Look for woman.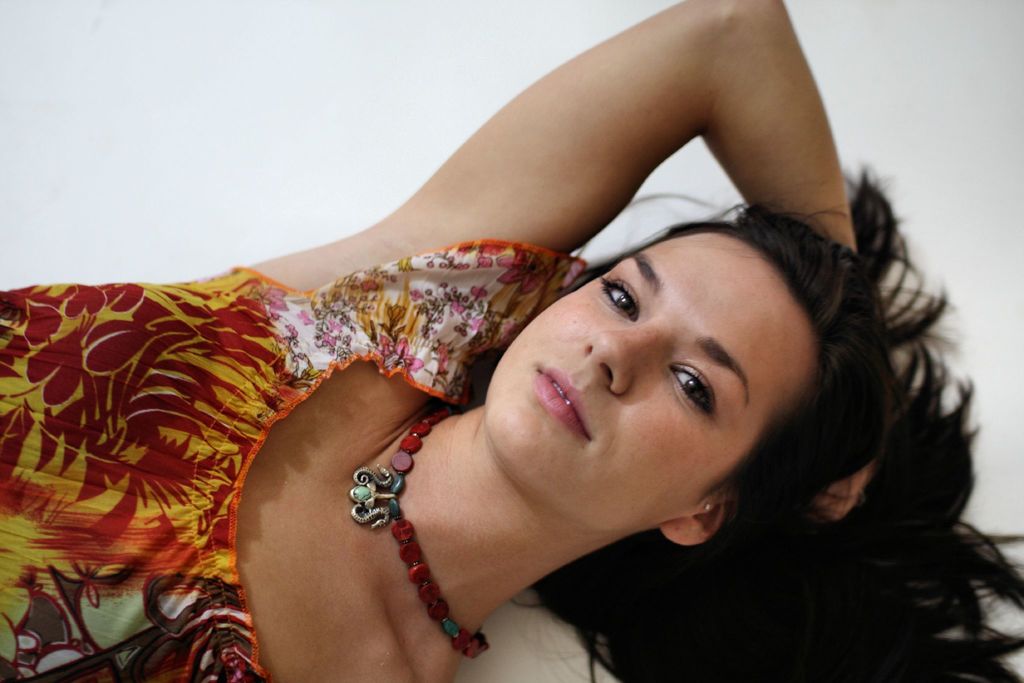
Found: <region>0, 0, 1023, 682</region>.
